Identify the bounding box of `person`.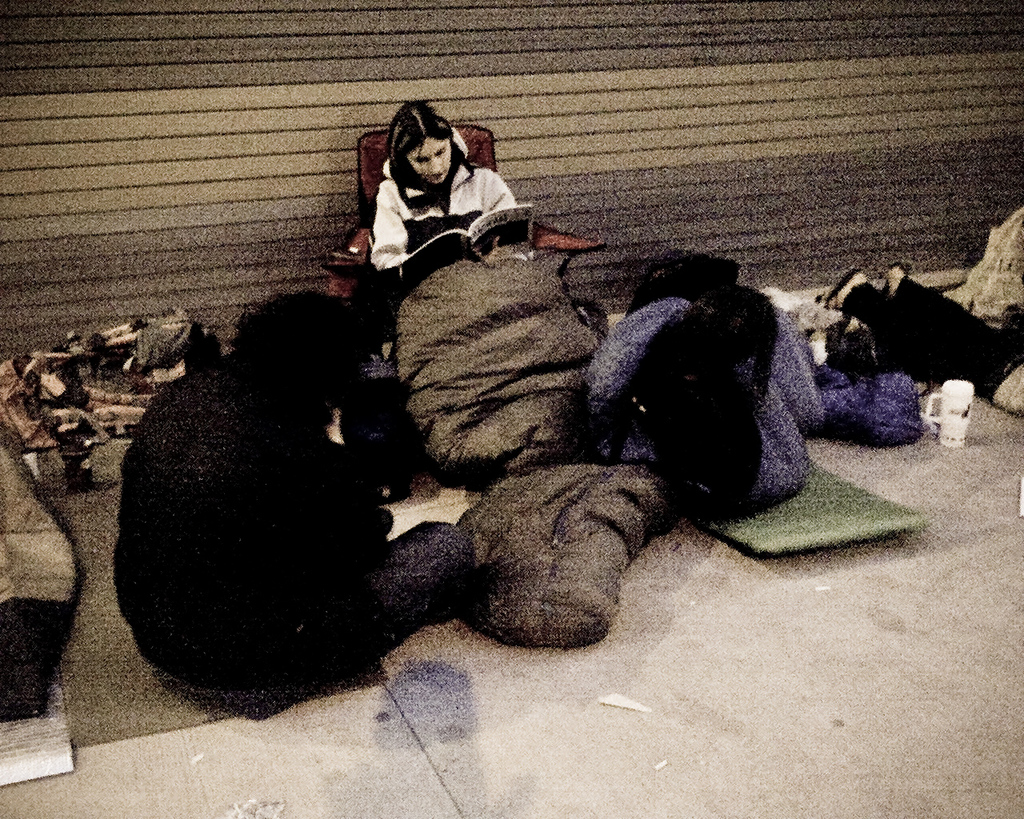
(115, 286, 480, 717).
